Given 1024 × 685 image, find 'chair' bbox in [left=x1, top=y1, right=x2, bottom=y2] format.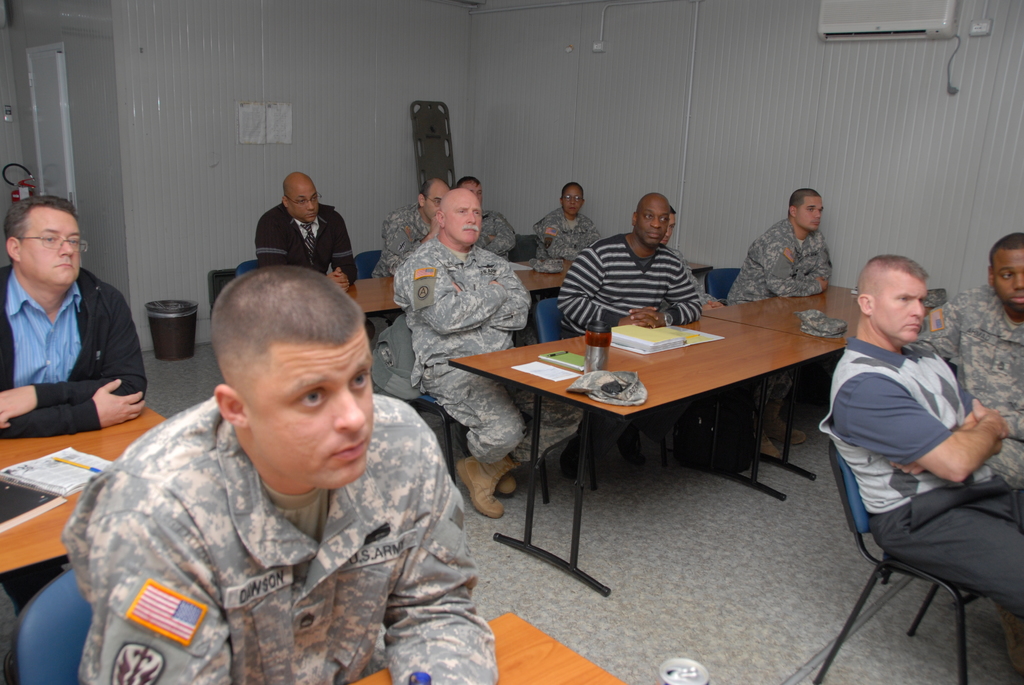
[left=374, top=311, right=548, bottom=502].
